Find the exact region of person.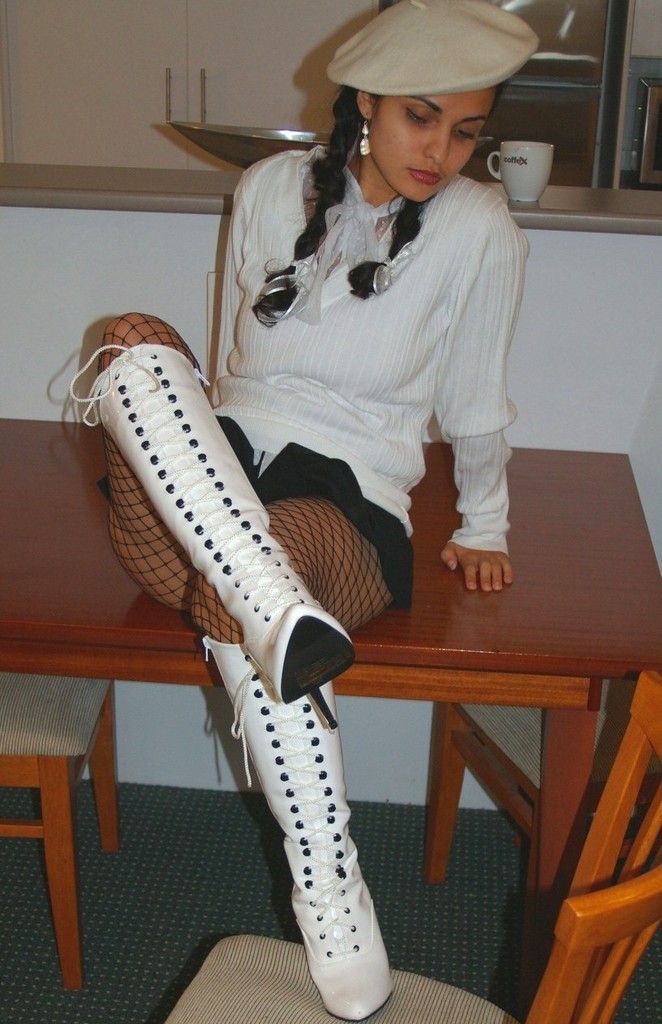
Exact region: 105,148,517,968.
